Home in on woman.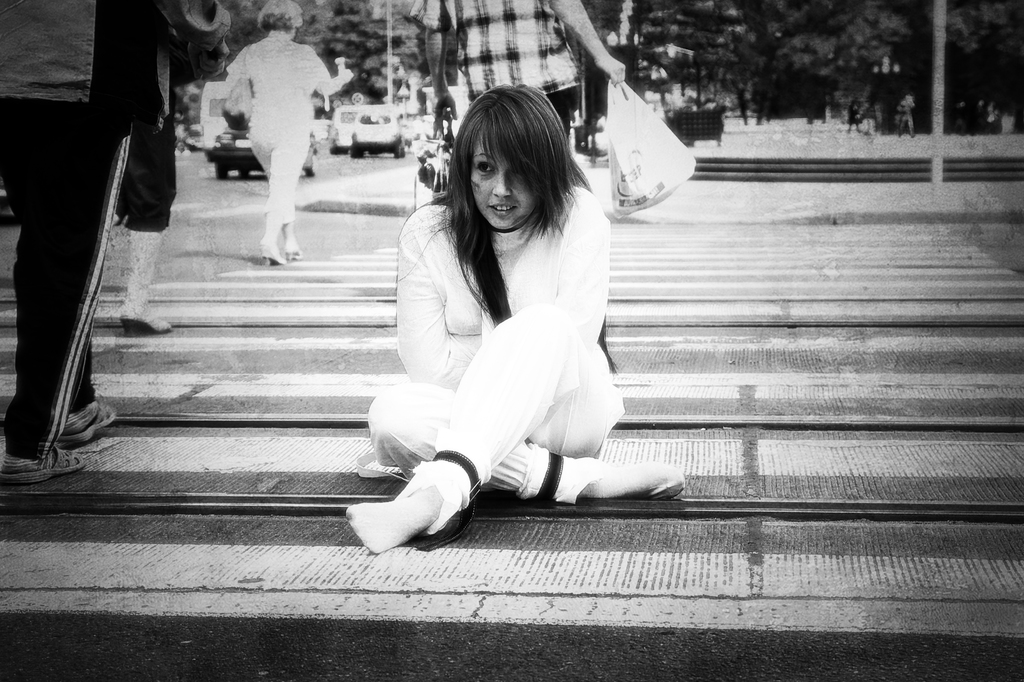
Homed in at x1=225, y1=0, x2=348, y2=274.
